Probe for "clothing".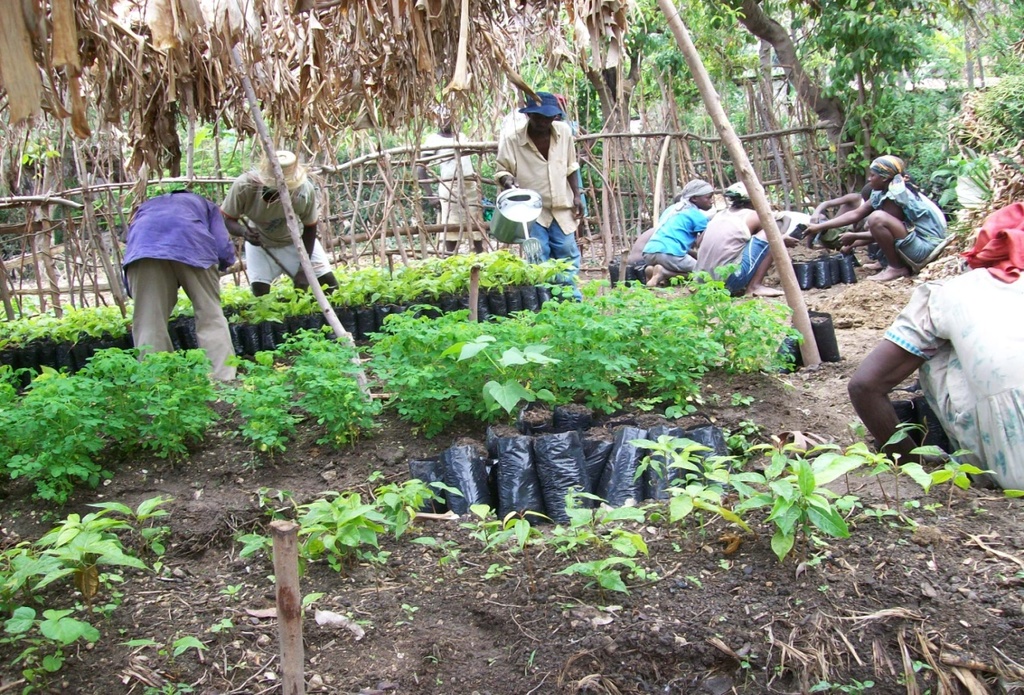
Probe result: select_region(872, 182, 959, 271).
